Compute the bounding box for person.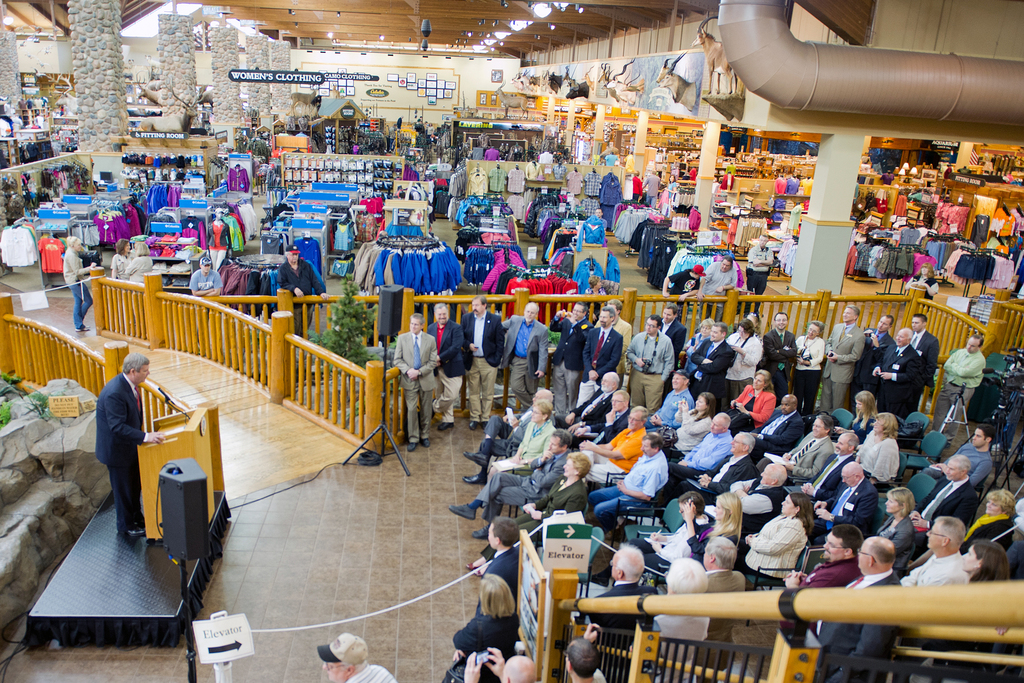
746/230/774/298.
